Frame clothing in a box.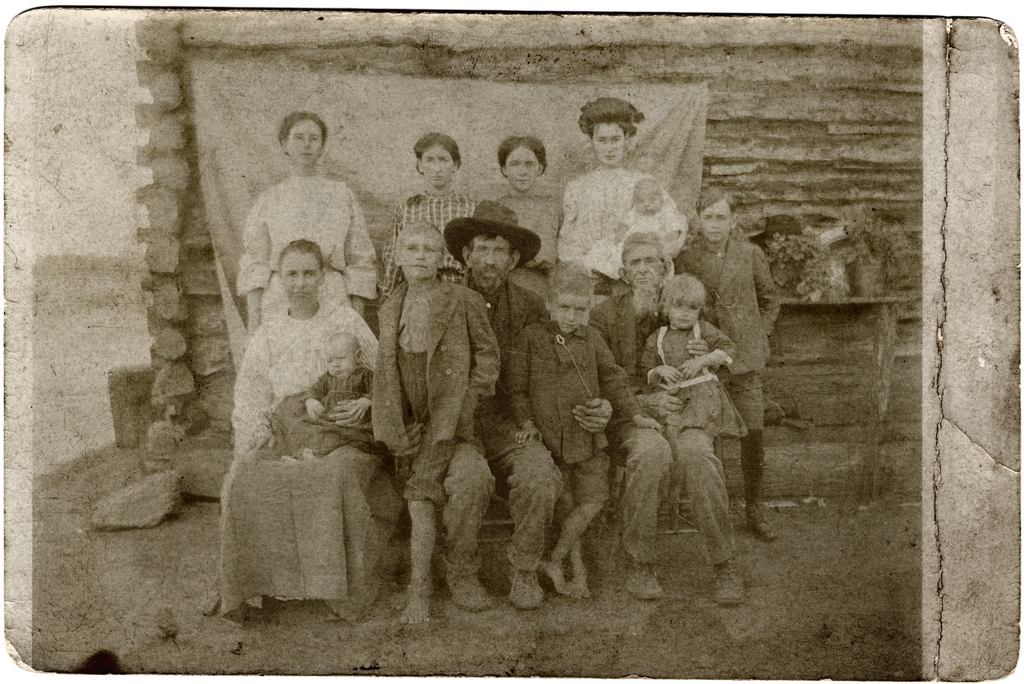
[left=237, top=168, right=392, bottom=326].
